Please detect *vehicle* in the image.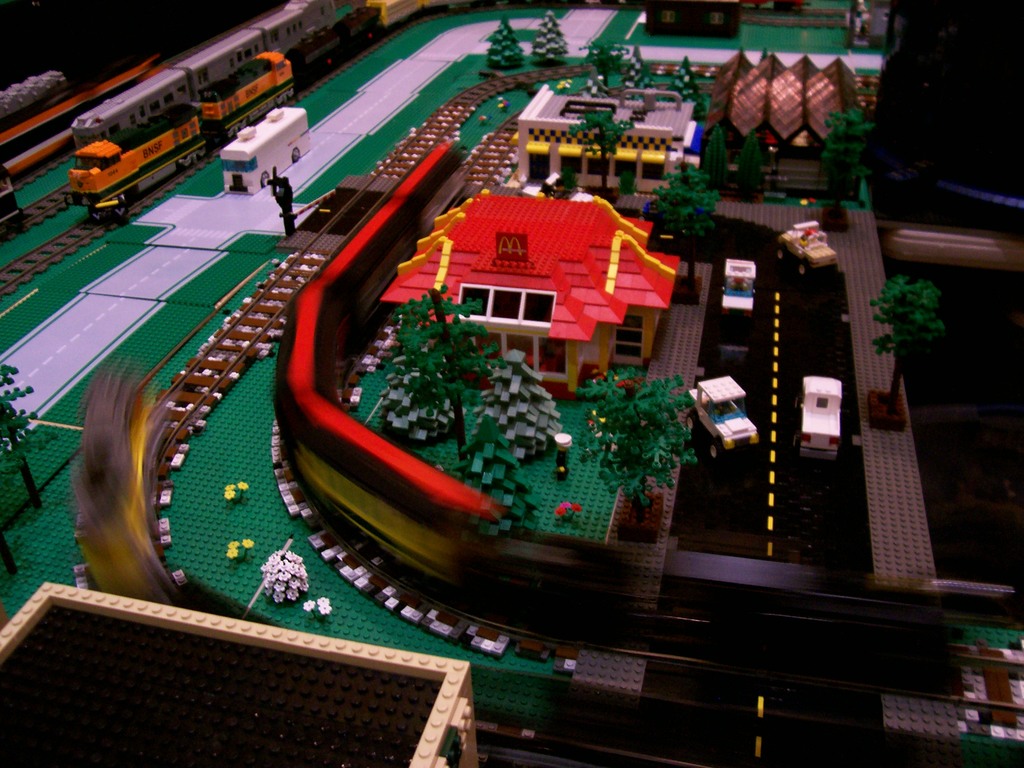
rect(217, 107, 311, 198).
